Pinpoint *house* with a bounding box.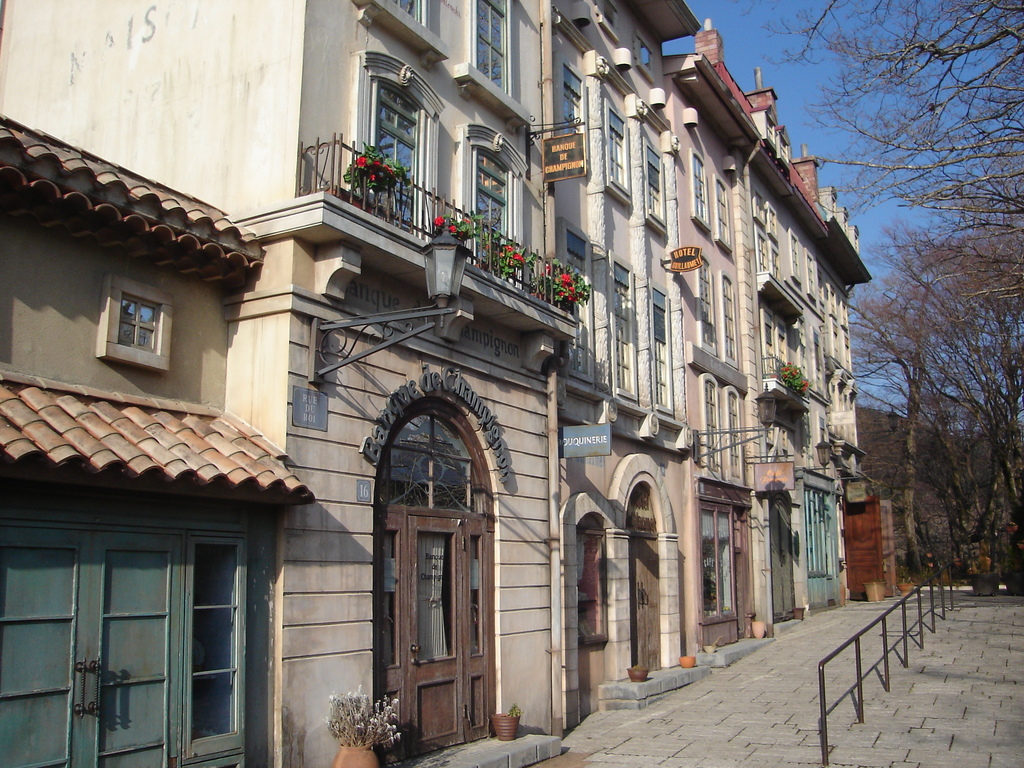
locate(0, 125, 319, 767).
